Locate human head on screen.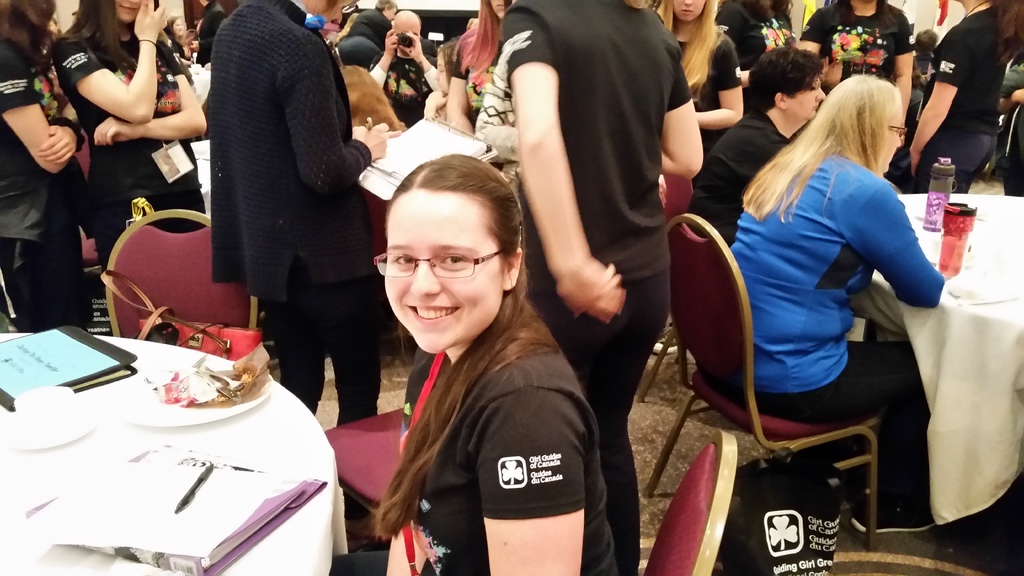
On screen at BBox(822, 72, 906, 175).
